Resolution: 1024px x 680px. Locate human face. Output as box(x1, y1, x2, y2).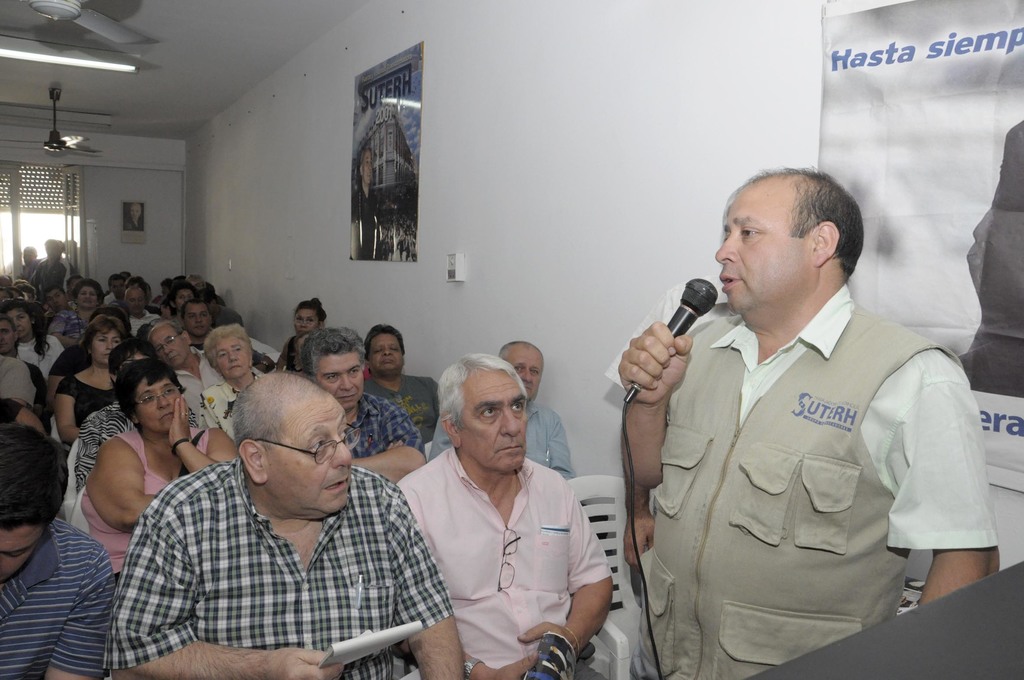
box(133, 375, 178, 433).
